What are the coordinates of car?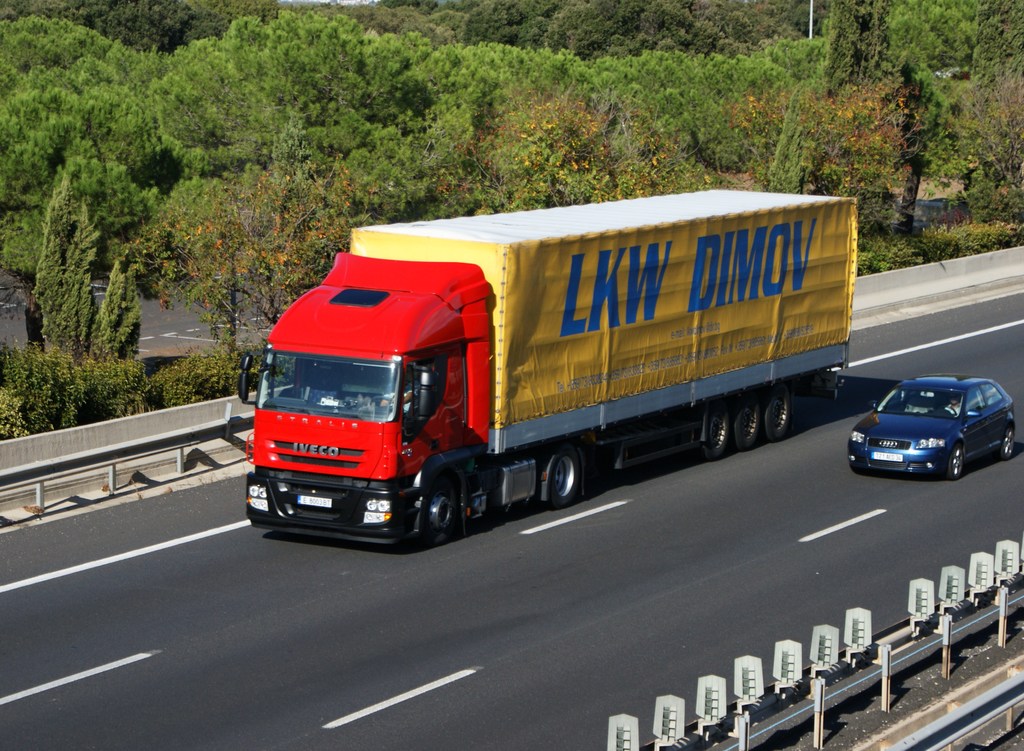
[840, 366, 1009, 486].
